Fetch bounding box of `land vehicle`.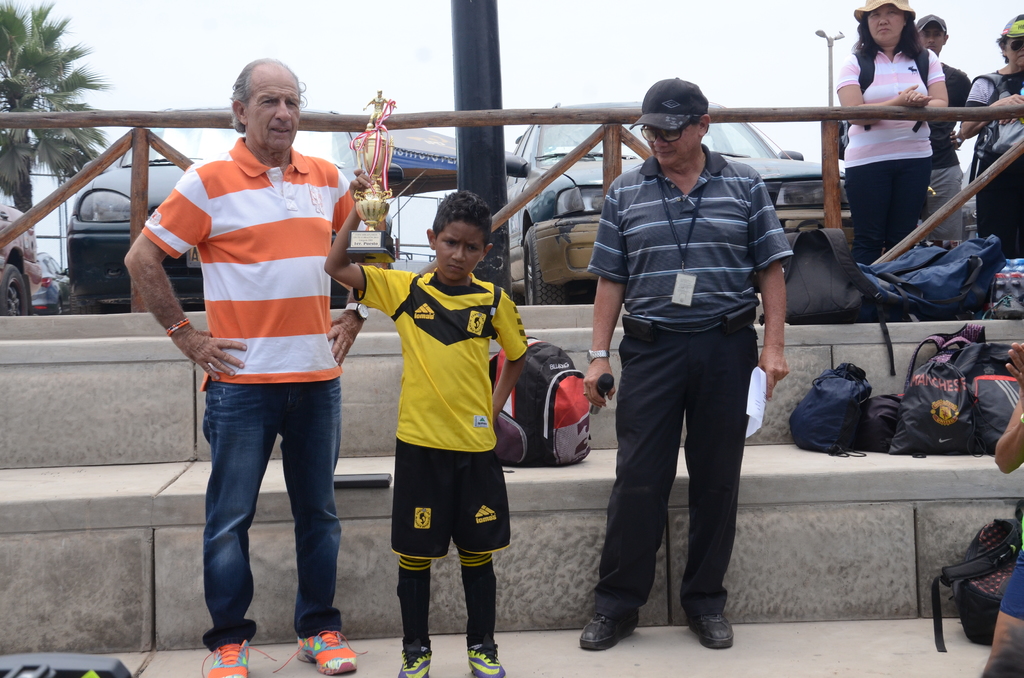
Bbox: bbox(67, 125, 404, 314).
